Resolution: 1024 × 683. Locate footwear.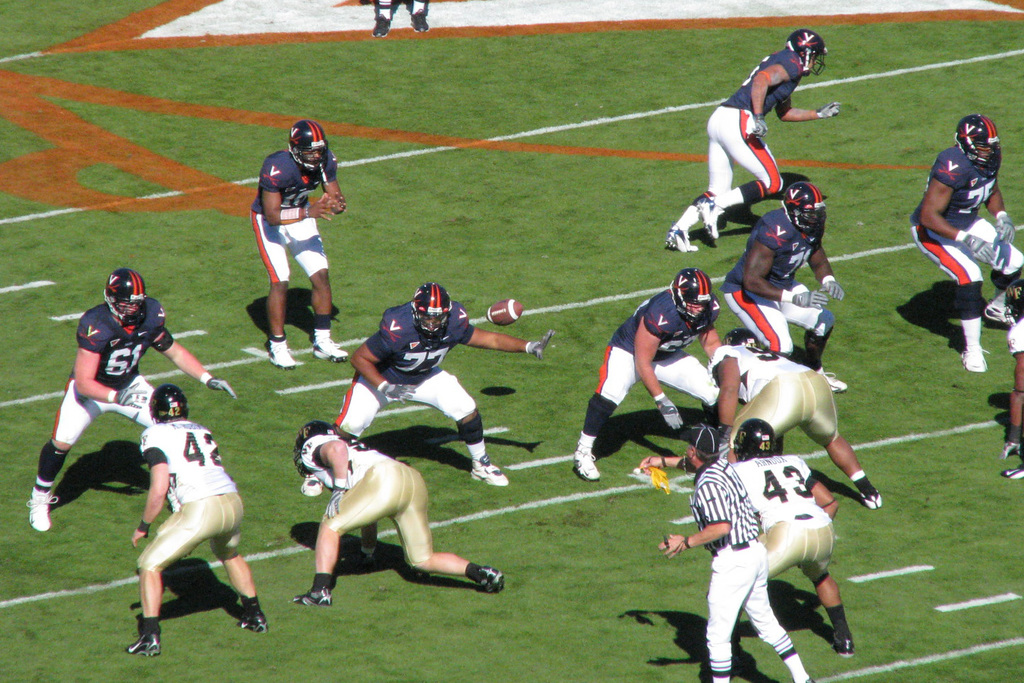
pyautogui.locateOnScreen(822, 370, 846, 390).
